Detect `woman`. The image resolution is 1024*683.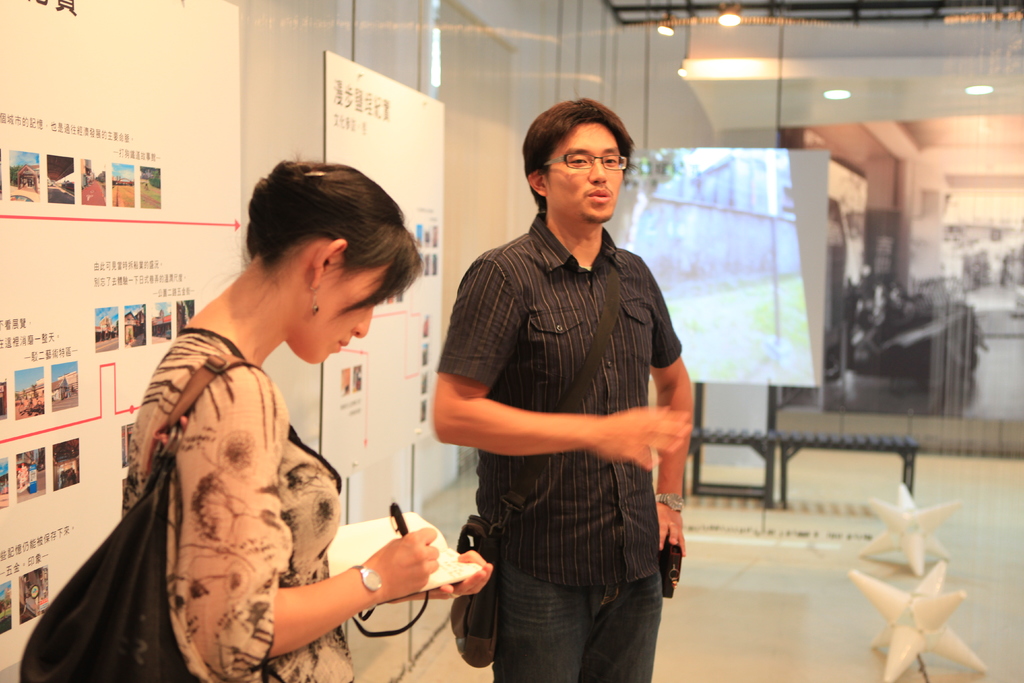
box(87, 196, 426, 682).
